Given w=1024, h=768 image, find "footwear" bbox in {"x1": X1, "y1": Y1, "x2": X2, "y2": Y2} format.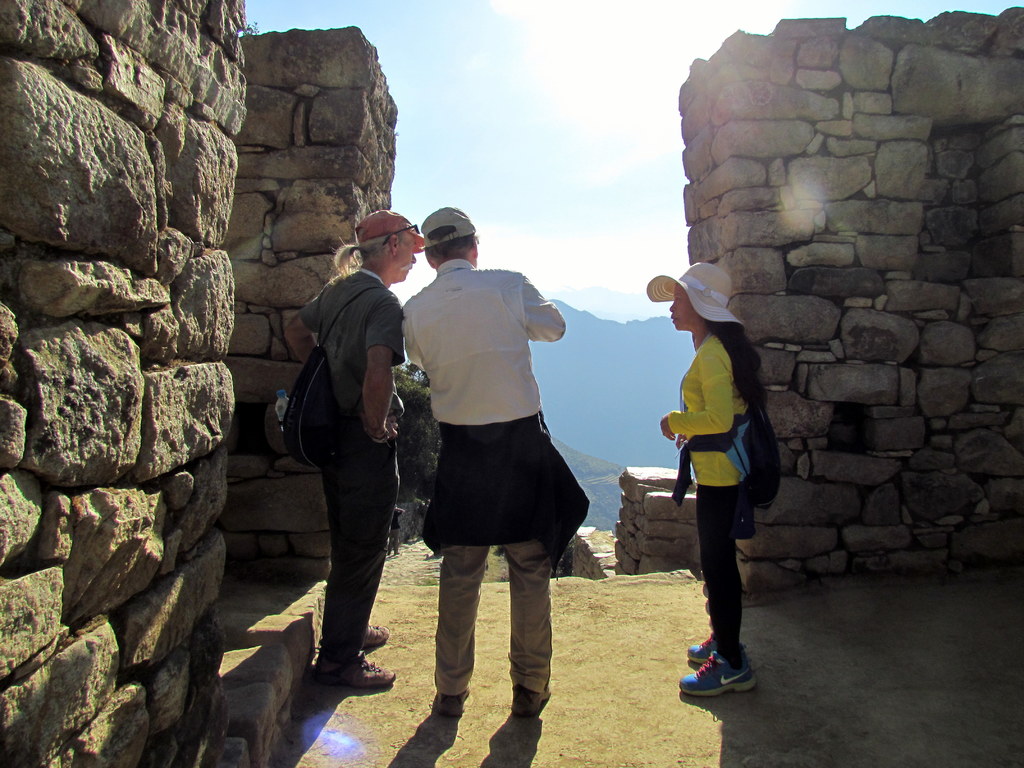
{"x1": 683, "y1": 627, "x2": 753, "y2": 664}.
